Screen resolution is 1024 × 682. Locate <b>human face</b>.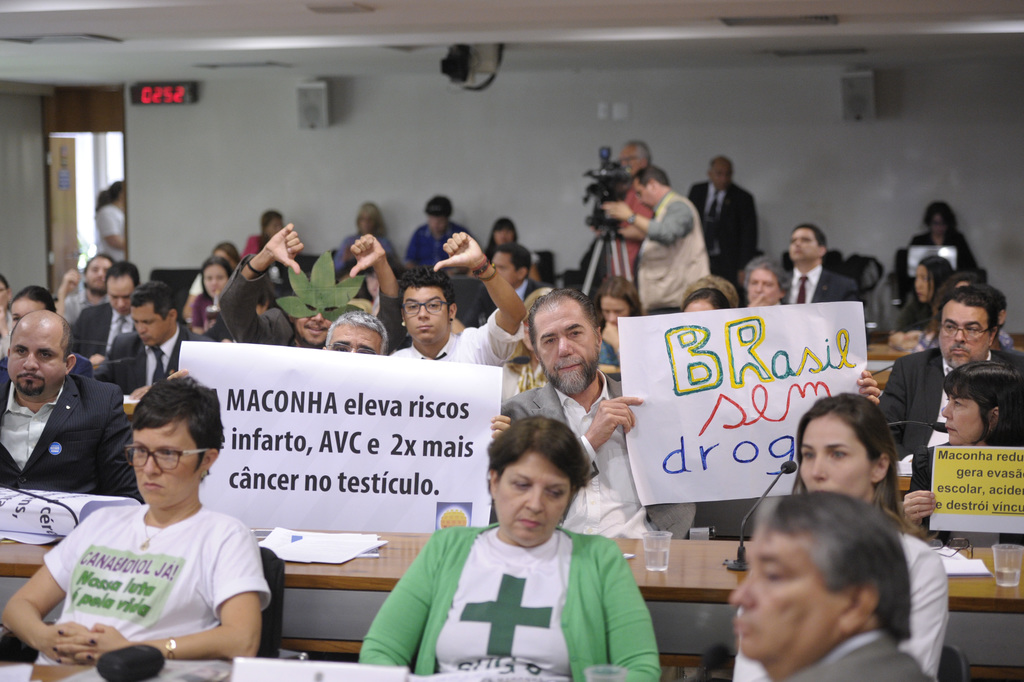
l=203, t=268, r=229, b=301.
